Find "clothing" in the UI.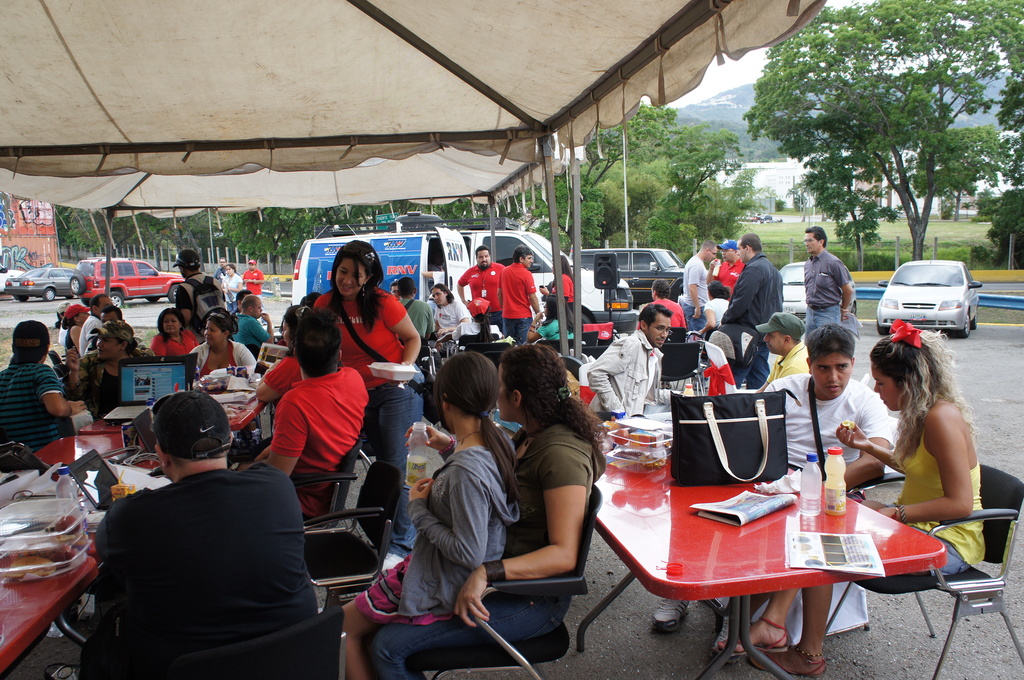
UI element at bbox=(656, 295, 692, 333).
